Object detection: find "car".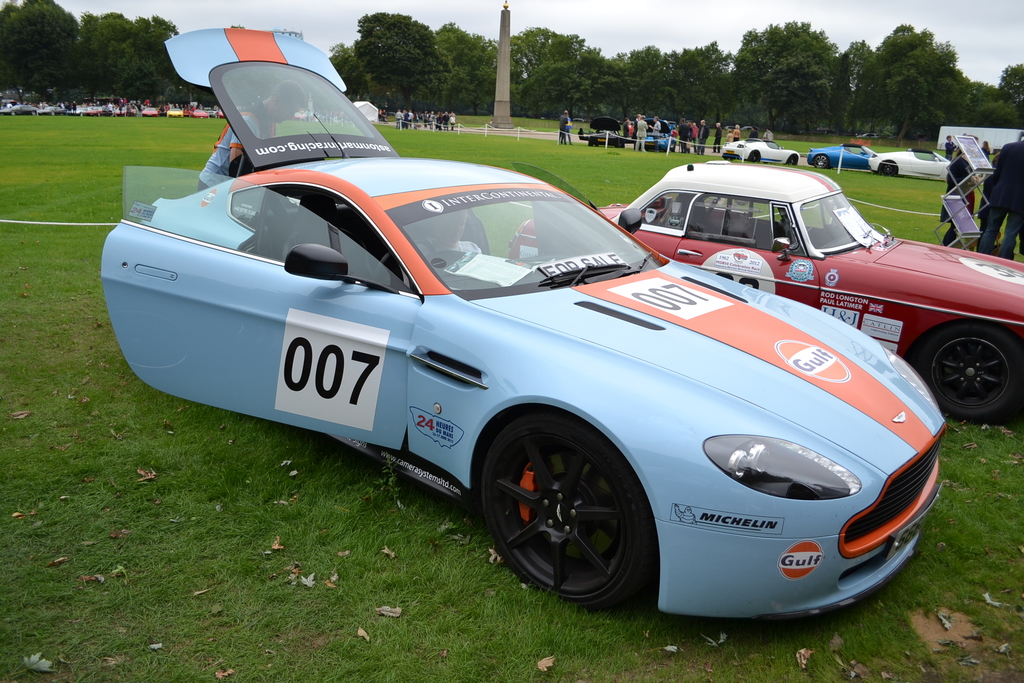
(x1=863, y1=147, x2=956, y2=180).
